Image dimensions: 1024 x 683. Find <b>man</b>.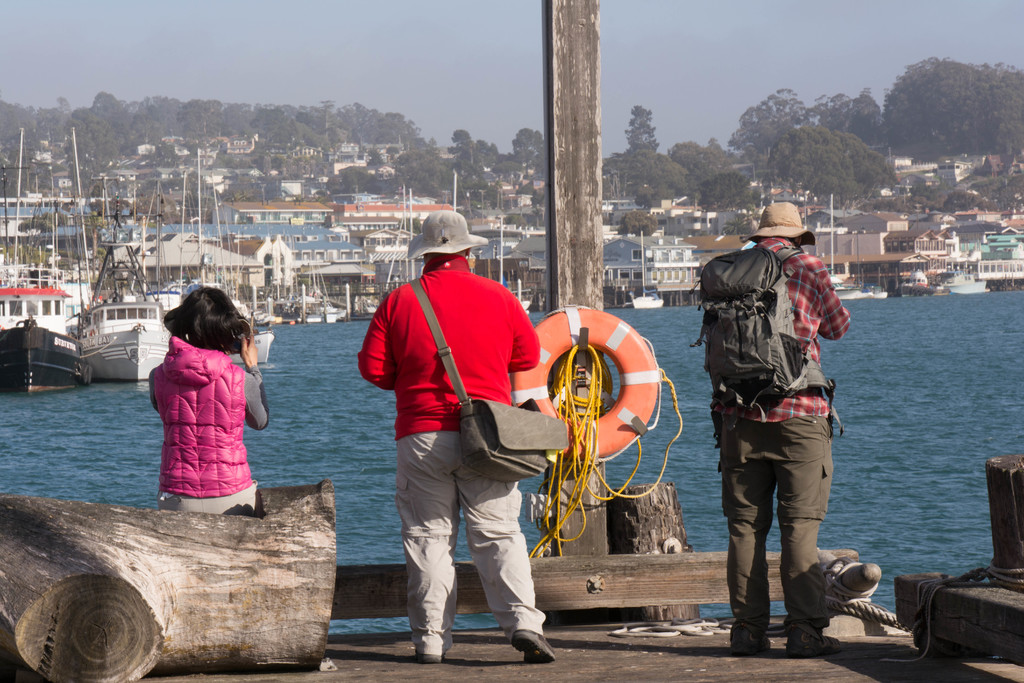
rect(361, 207, 566, 659).
